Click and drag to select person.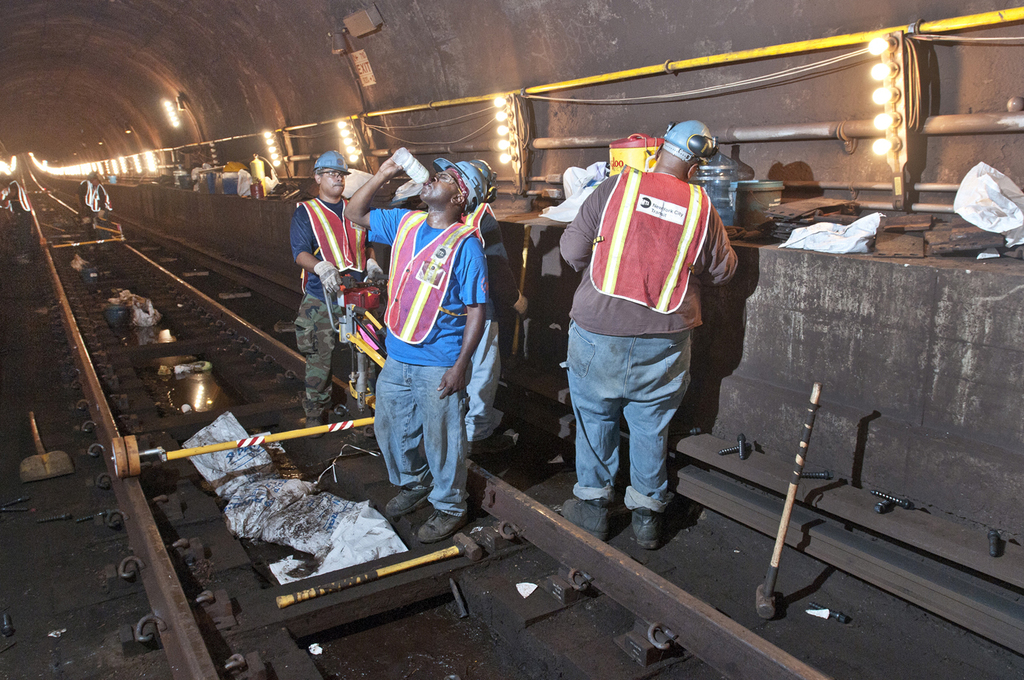
Selection: (294, 153, 388, 430).
